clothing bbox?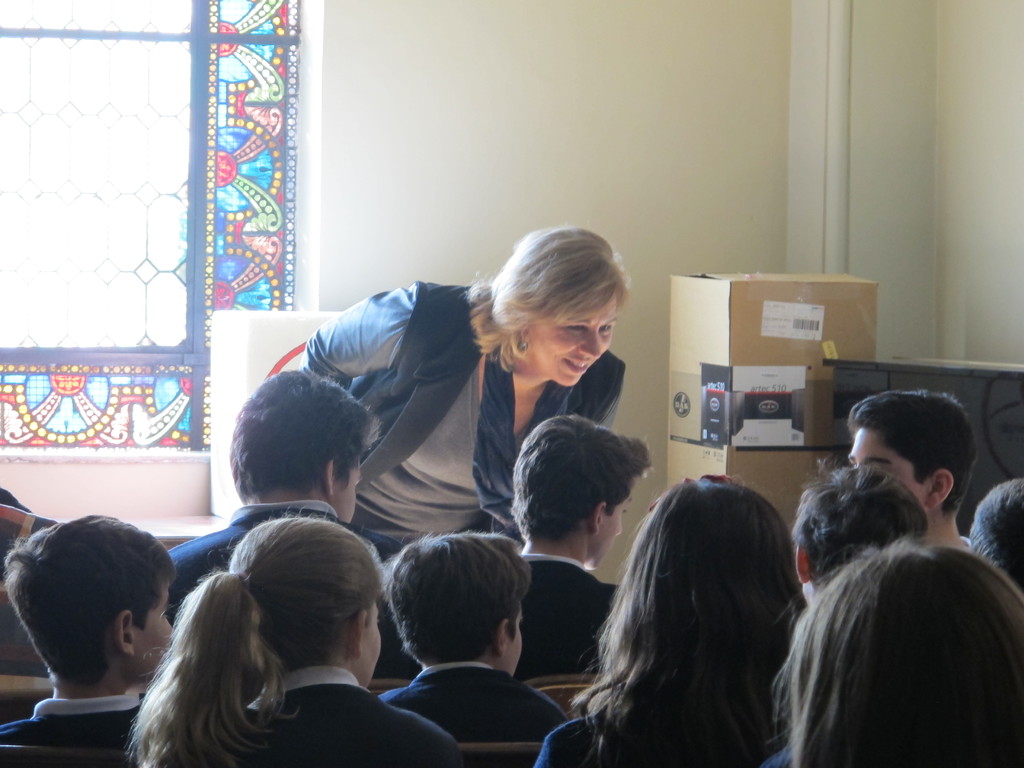
(x1=509, y1=544, x2=617, y2=687)
